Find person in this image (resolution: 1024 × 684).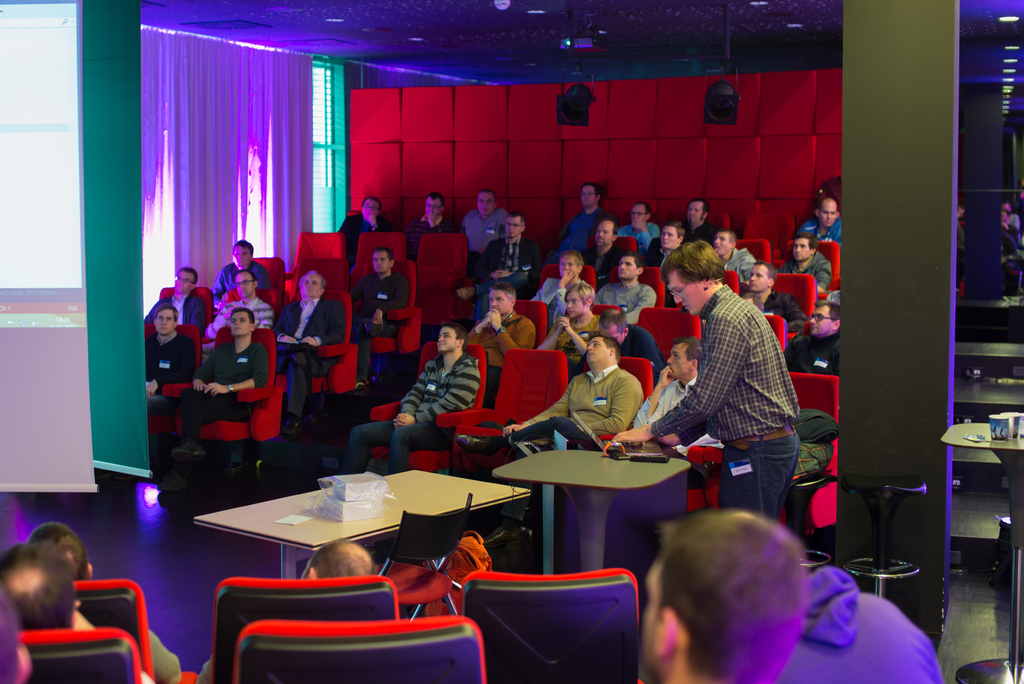
[x1=640, y1=506, x2=811, y2=683].
